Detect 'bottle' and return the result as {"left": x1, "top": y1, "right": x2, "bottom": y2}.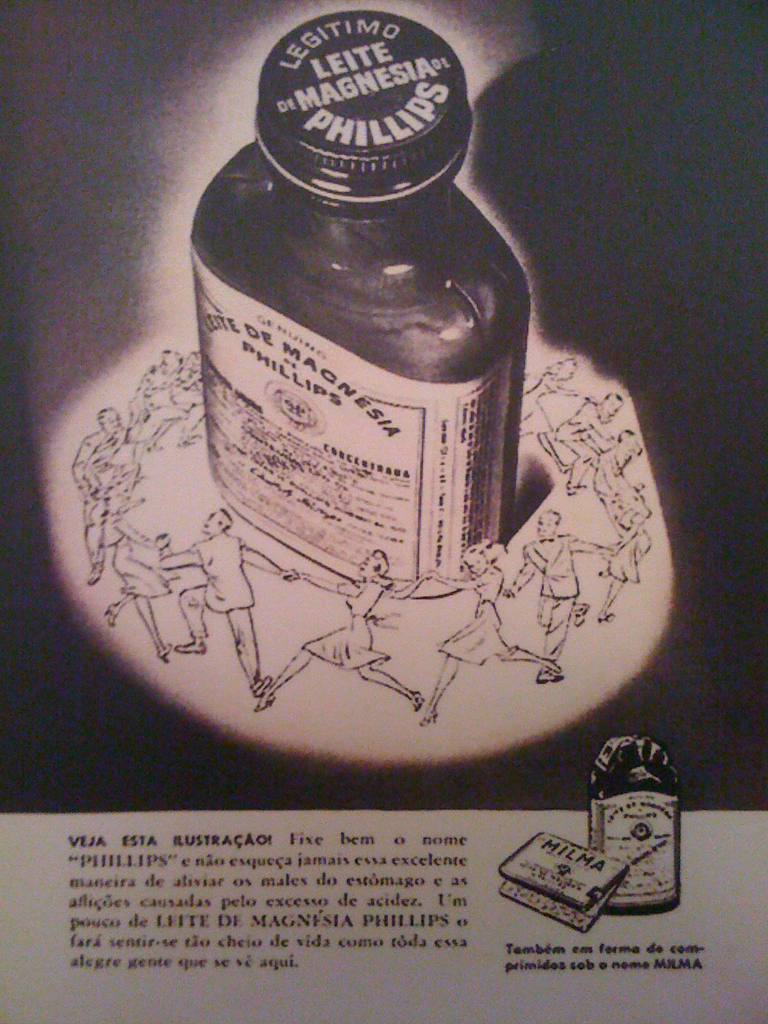
{"left": 179, "top": 70, "right": 557, "bottom": 589}.
